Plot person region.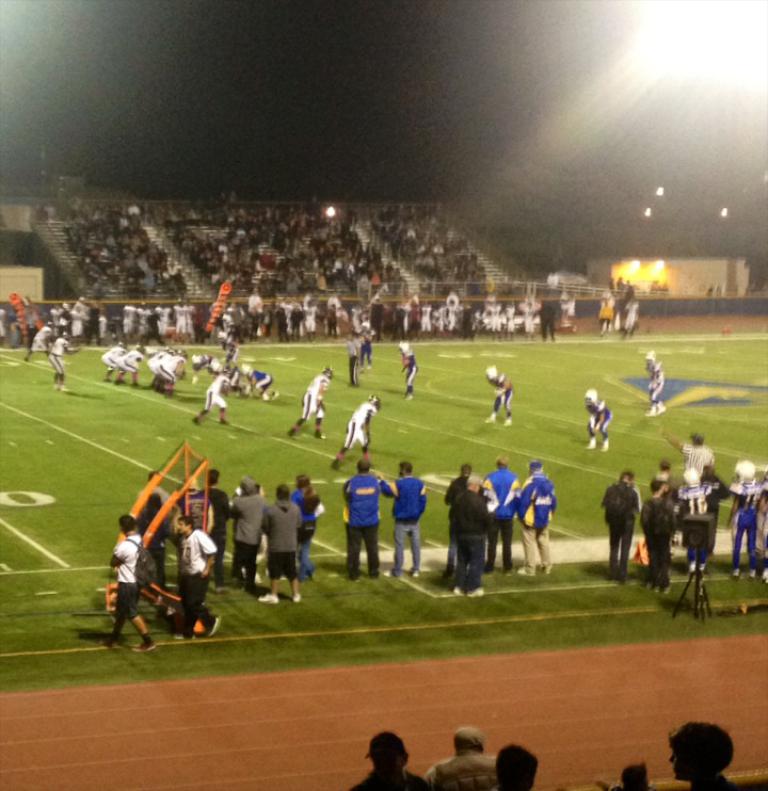
Plotted at l=499, t=743, r=541, b=790.
